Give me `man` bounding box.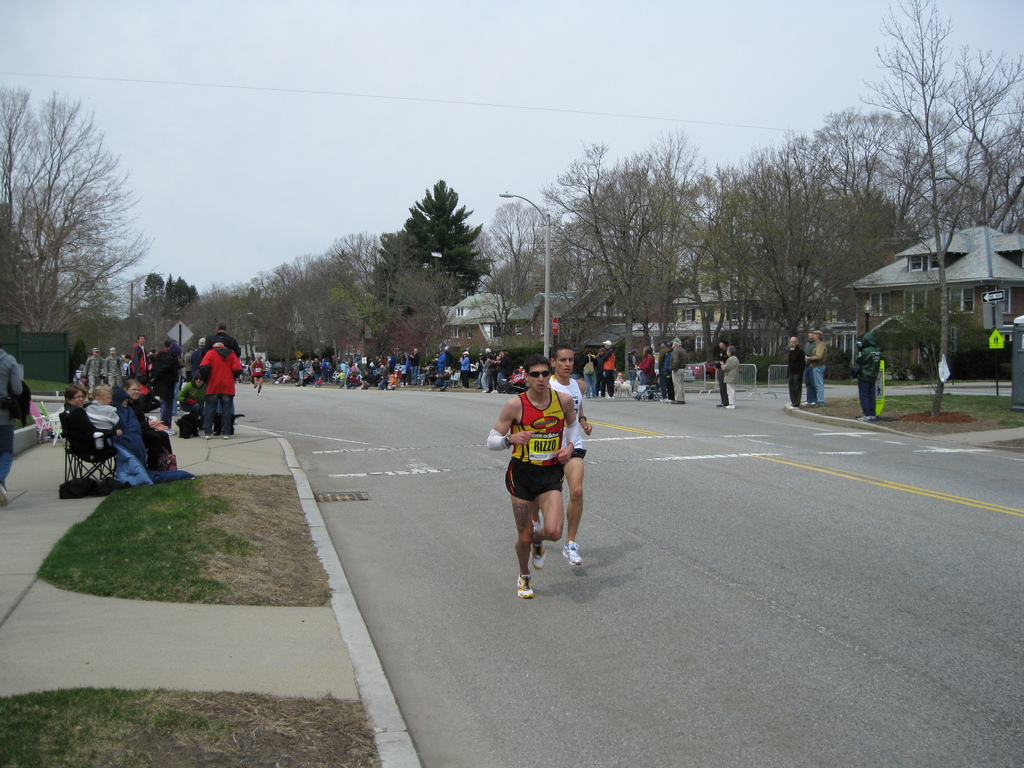
x1=131 y1=337 x2=154 y2=389.
